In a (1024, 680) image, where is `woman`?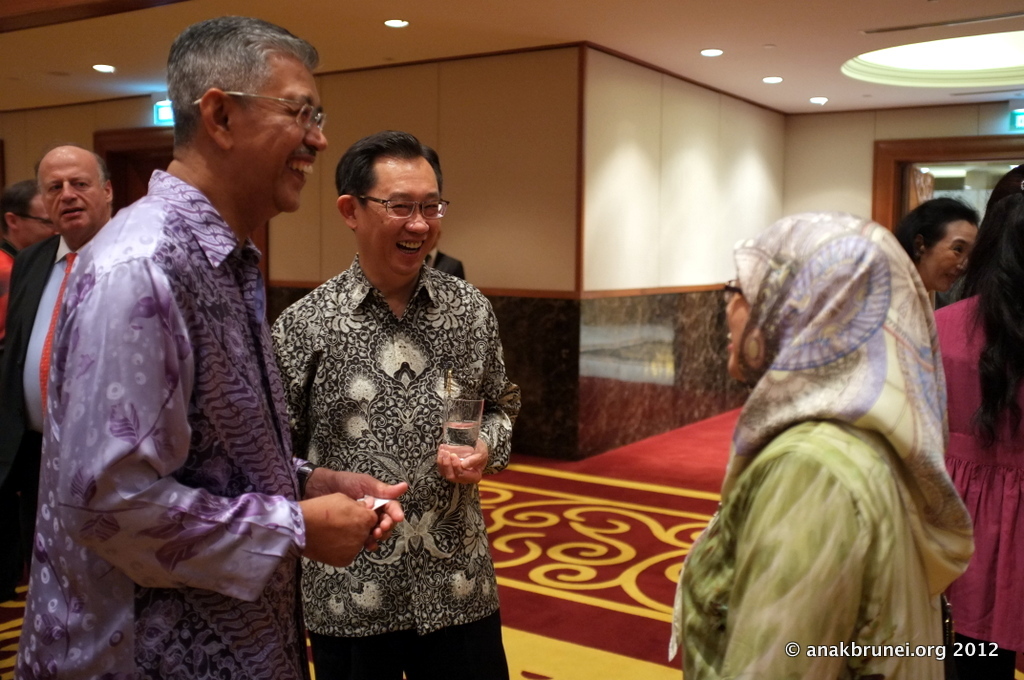
(x1=903, y1=207, x2=987, y2=304).
